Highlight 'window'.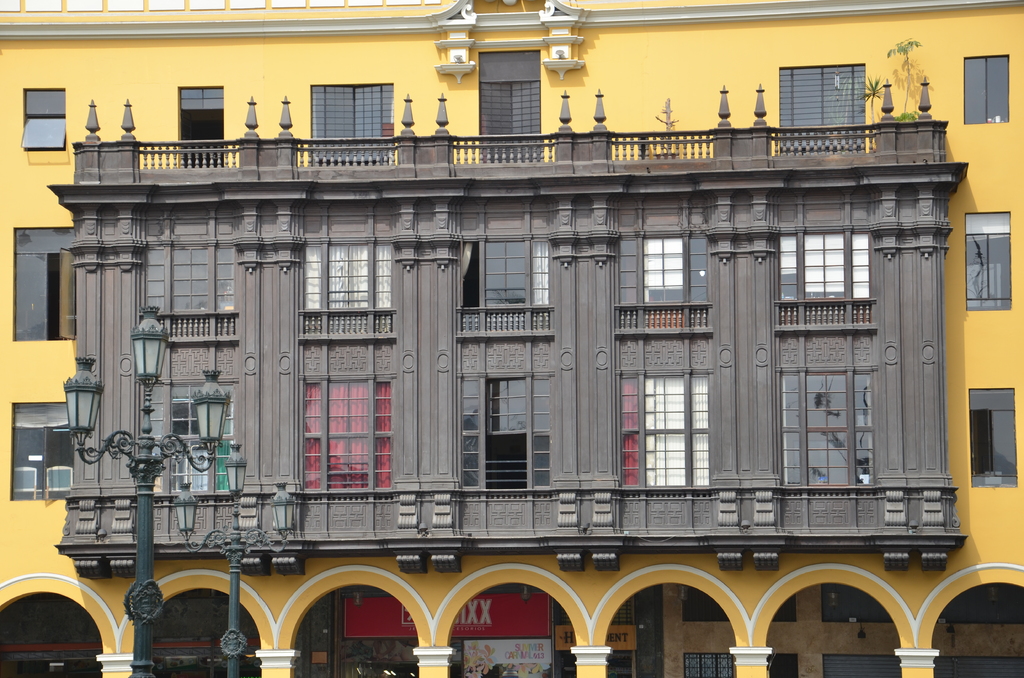
Highlighted region: box(20, 81, 68, 160).
